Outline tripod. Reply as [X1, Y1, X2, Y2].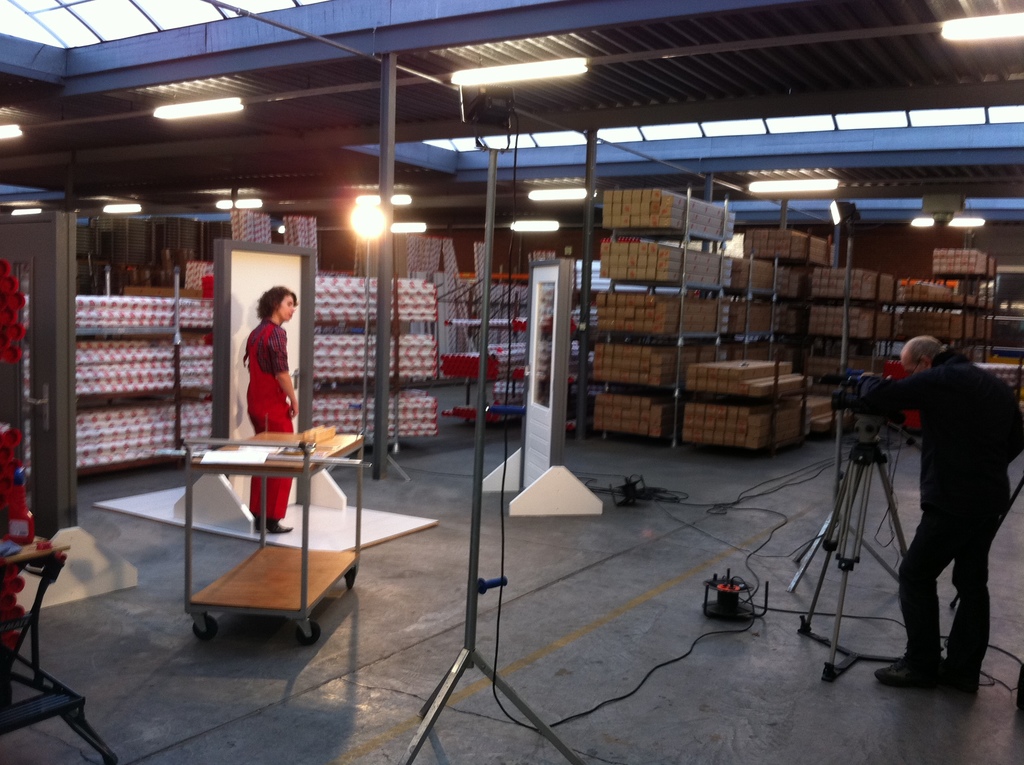
[399, 148, 586, 764].
